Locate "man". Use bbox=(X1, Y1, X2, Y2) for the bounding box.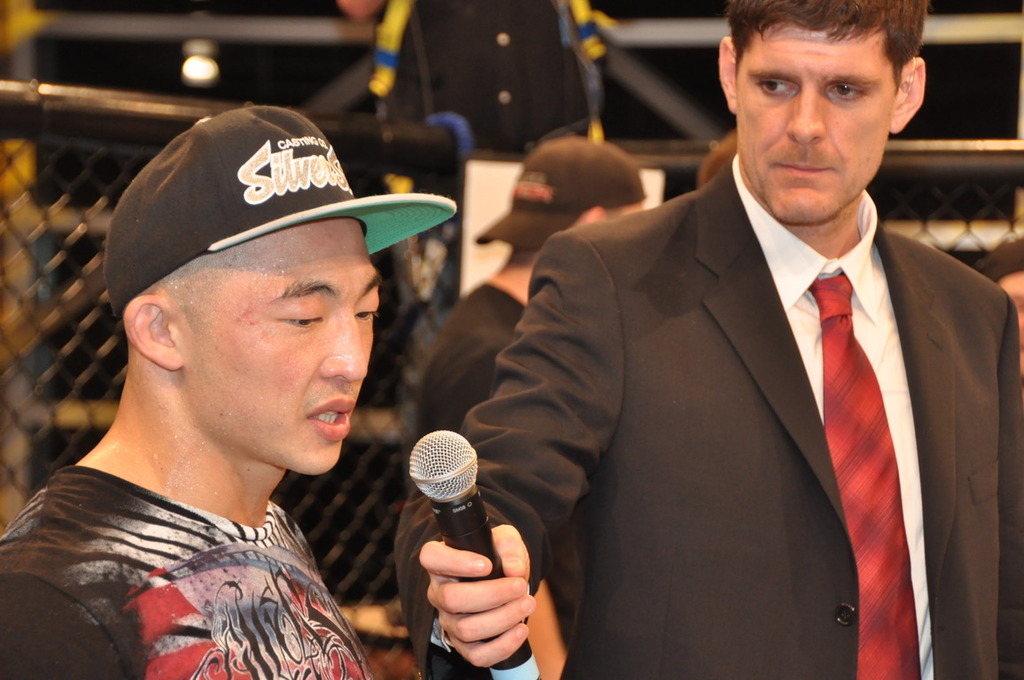
bbox=(415, 0, 1023, 679).
